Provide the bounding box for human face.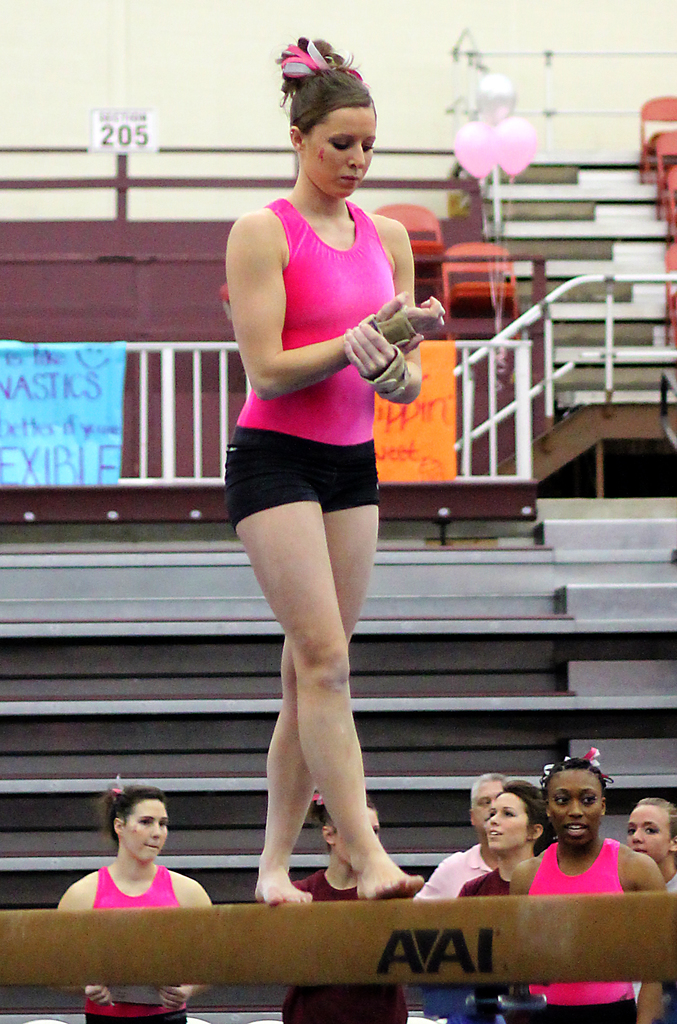
(x1=485, y1=795, x2=530, y2=852).
